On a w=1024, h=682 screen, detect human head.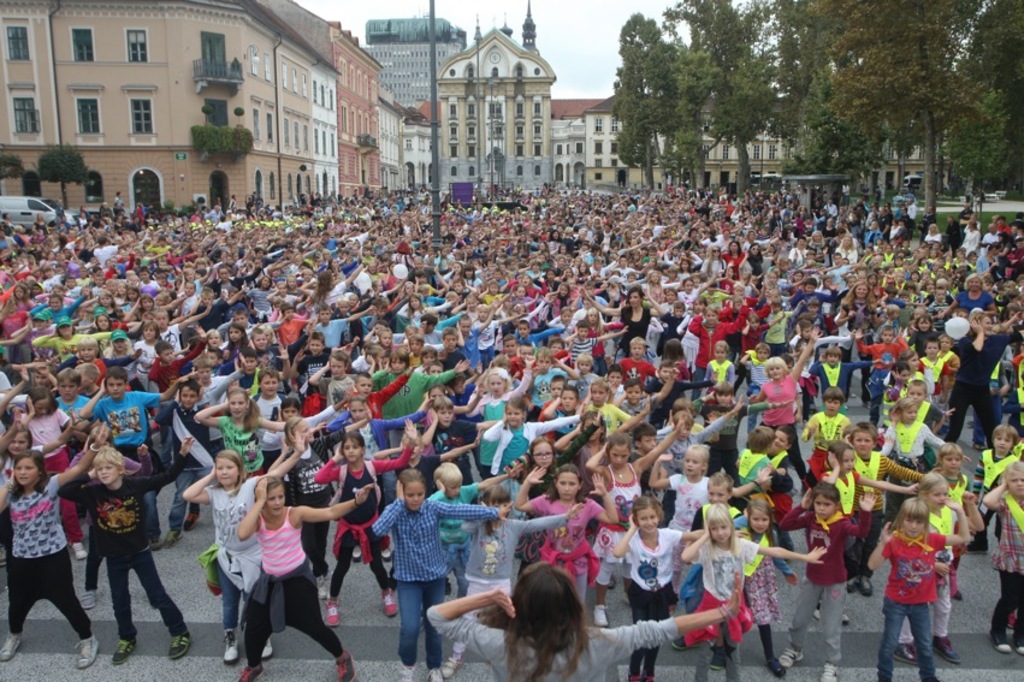
locate(813, 484, 841, 520).
